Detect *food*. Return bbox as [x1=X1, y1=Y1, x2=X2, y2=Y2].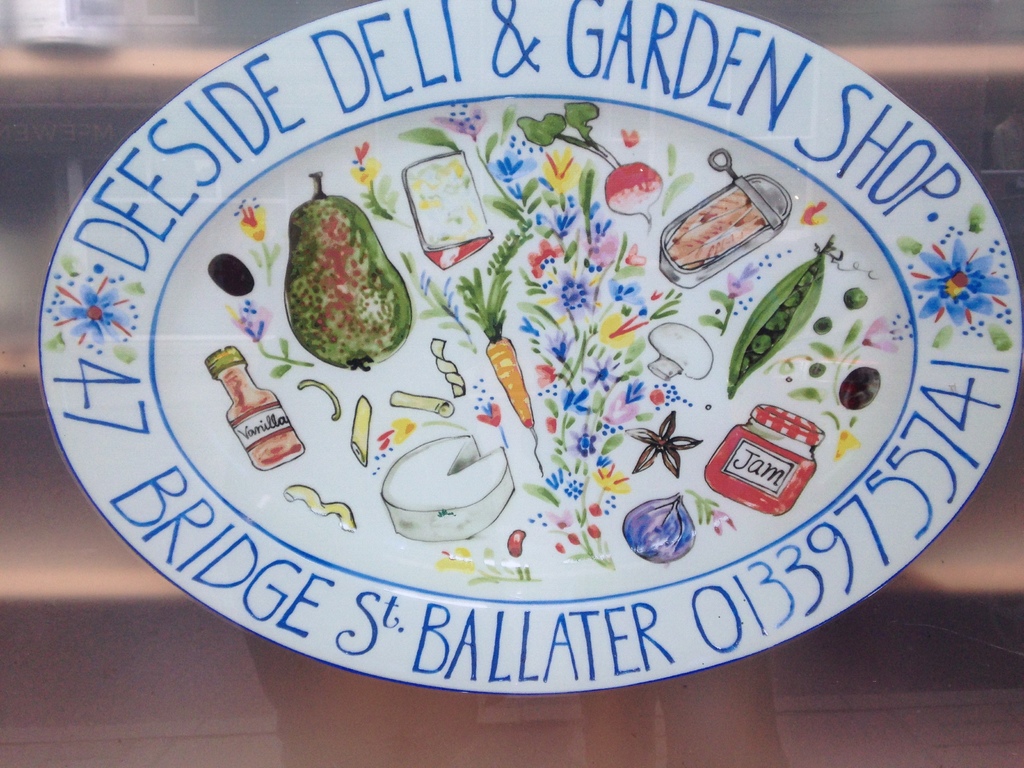
[x1=728, y1=234, x2=847, y2=401].
